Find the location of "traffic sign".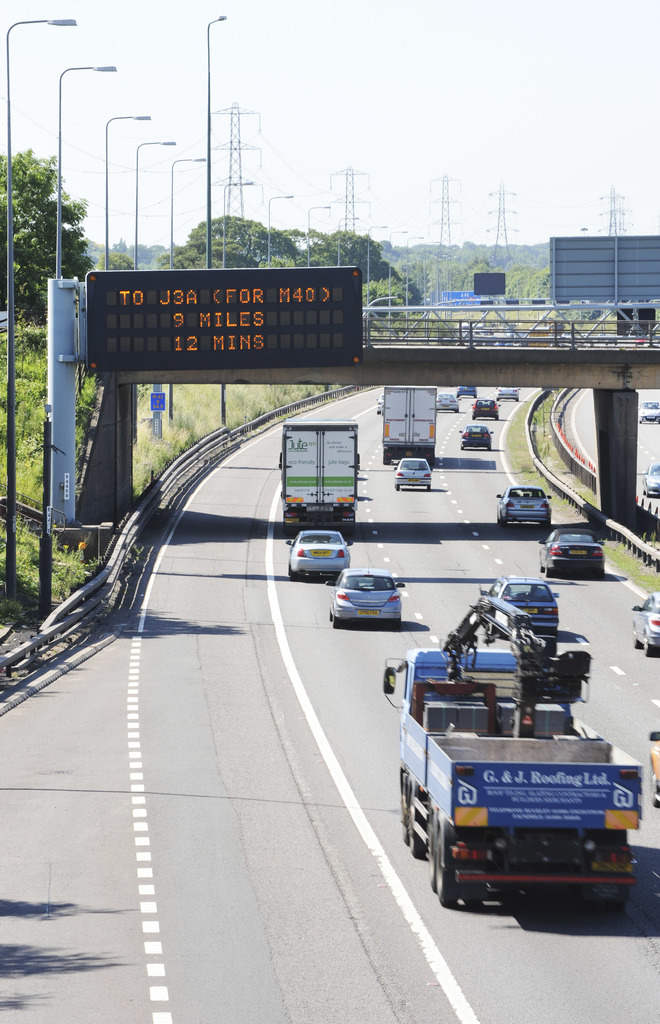
Location: {"x1": 84, "y1": 266, "x2": 366, "y2": 378}.
